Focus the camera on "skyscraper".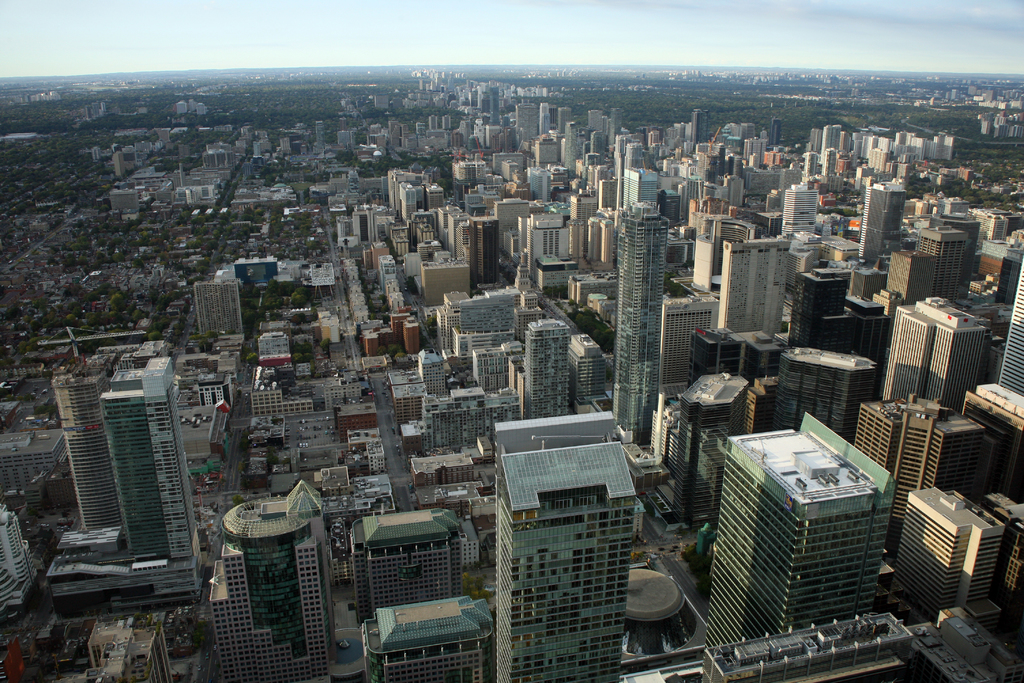
Focus region: 495:440:638:682.
